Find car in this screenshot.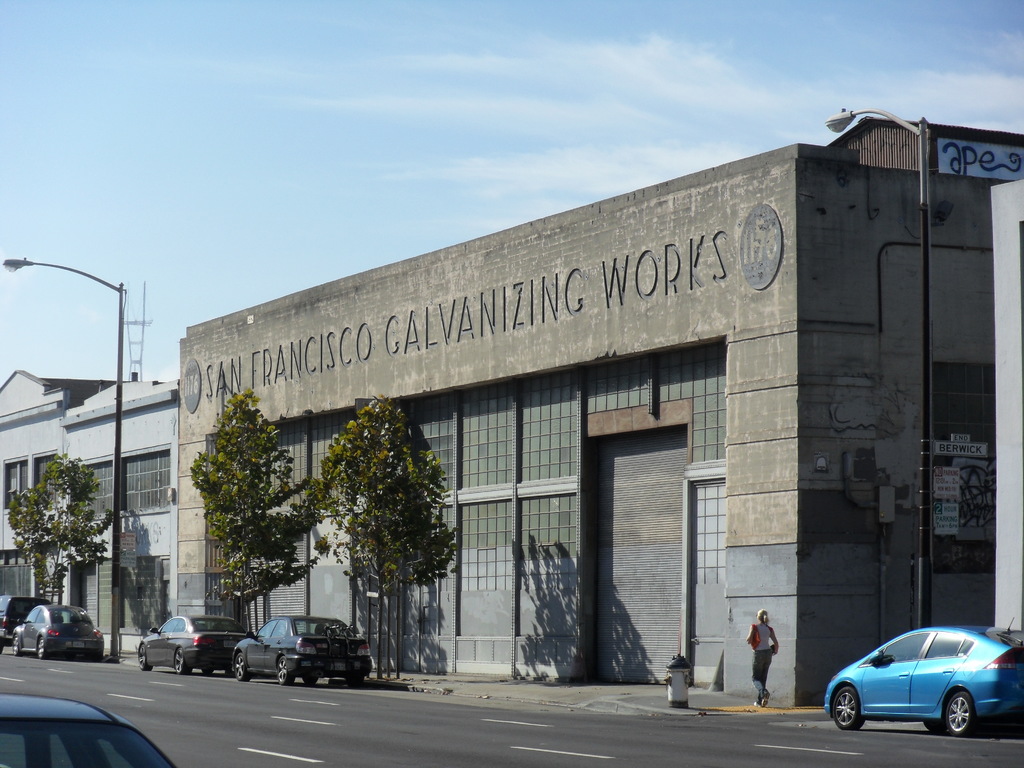
The bounding box for car is <bbox>827, 626, 1023, 740</bbox>.
